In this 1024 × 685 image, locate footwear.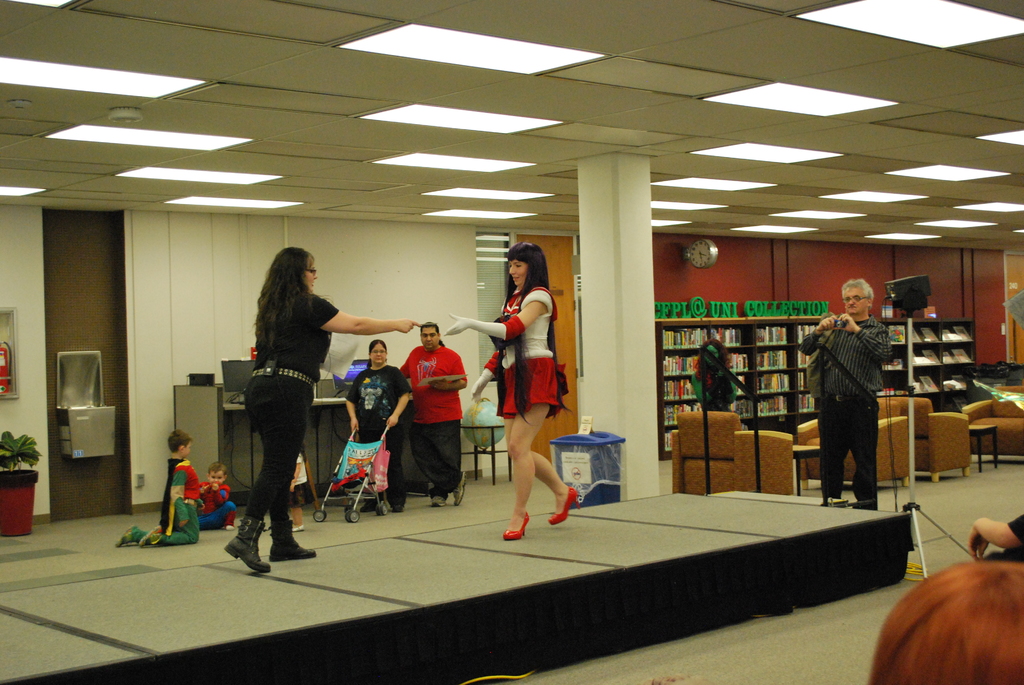
Bounding box: bbox=[117, 523, 140, 546].
